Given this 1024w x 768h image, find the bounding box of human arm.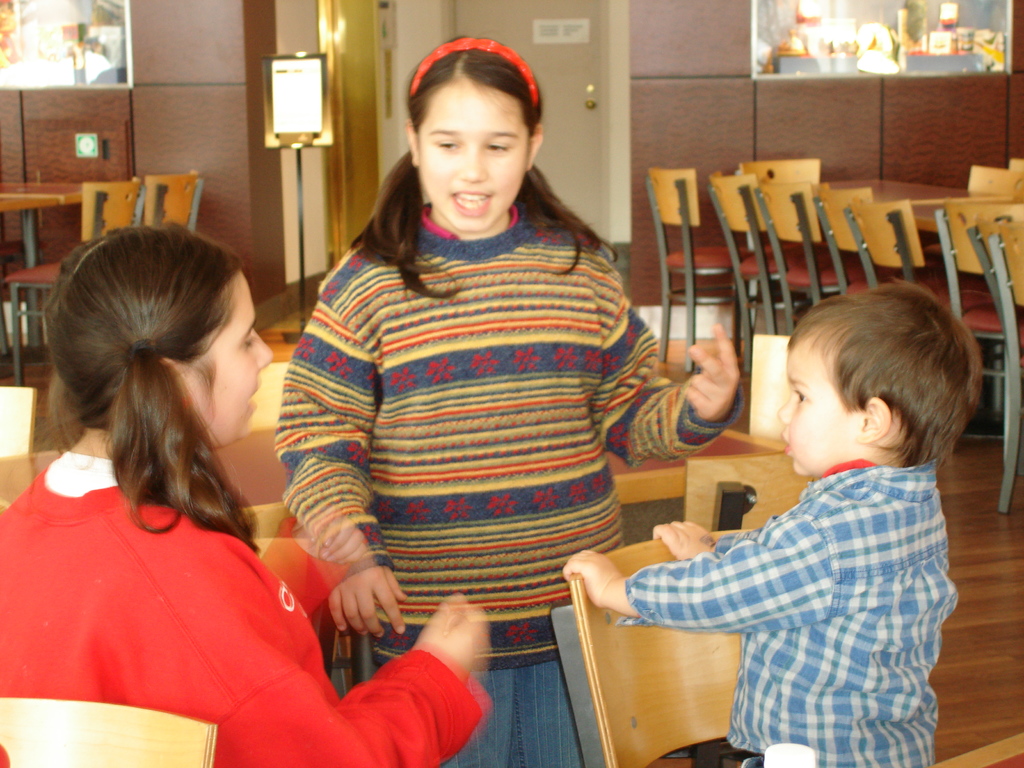
region(606, 262, 748, 471).
